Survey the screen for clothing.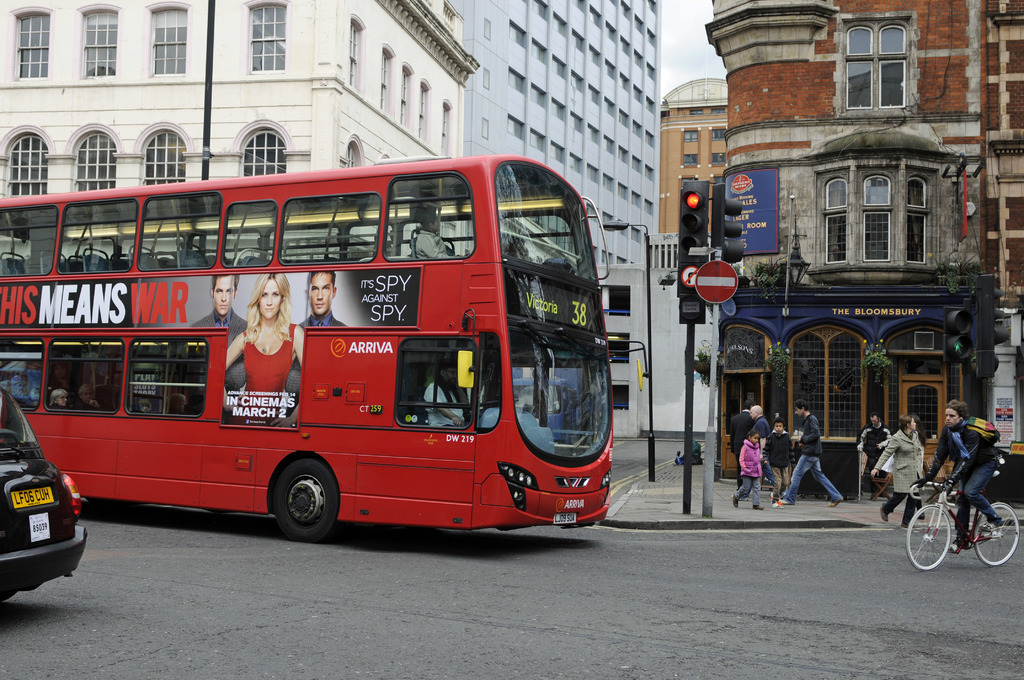
Survey found: {"x1": 873, "y1": 428, "x2": 922, "y2": 521}.
